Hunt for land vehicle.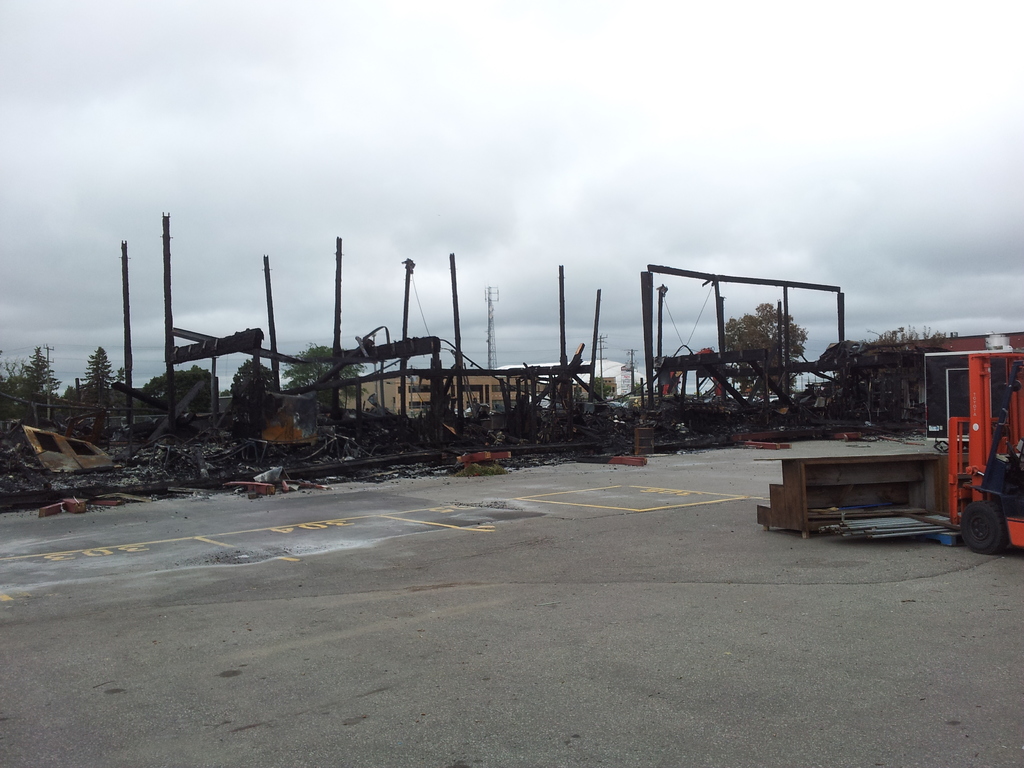
Hunted down at [x1=934, y1=345, x2=1023, y2=550].
